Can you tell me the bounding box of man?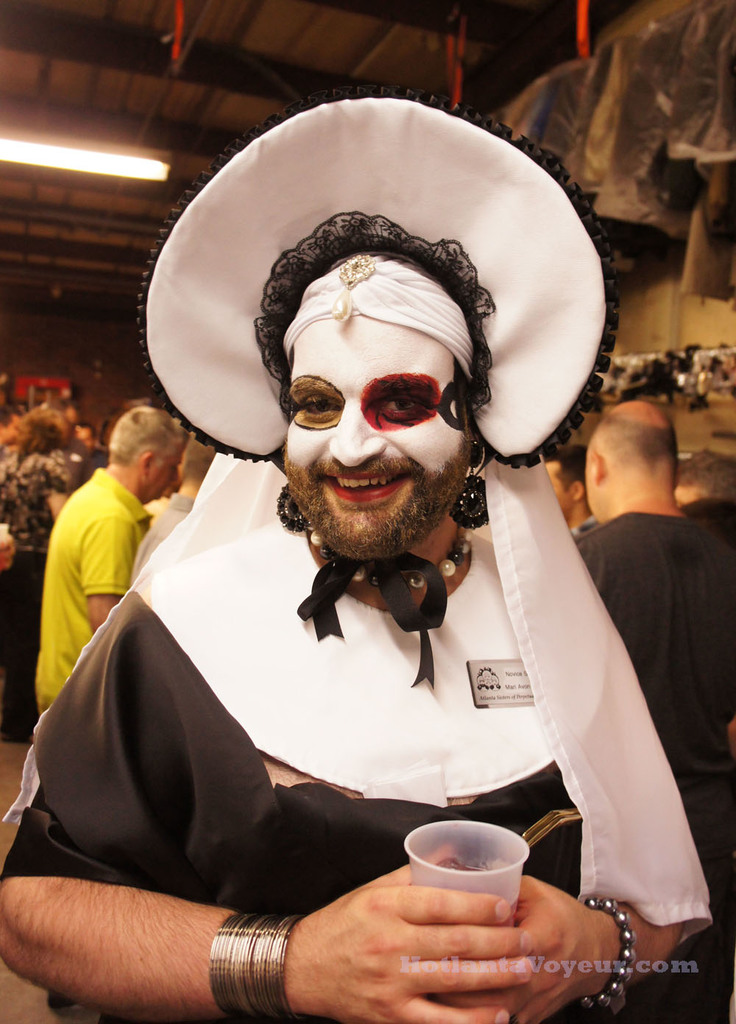
left=130, top=437, right=218, bottom=587.
